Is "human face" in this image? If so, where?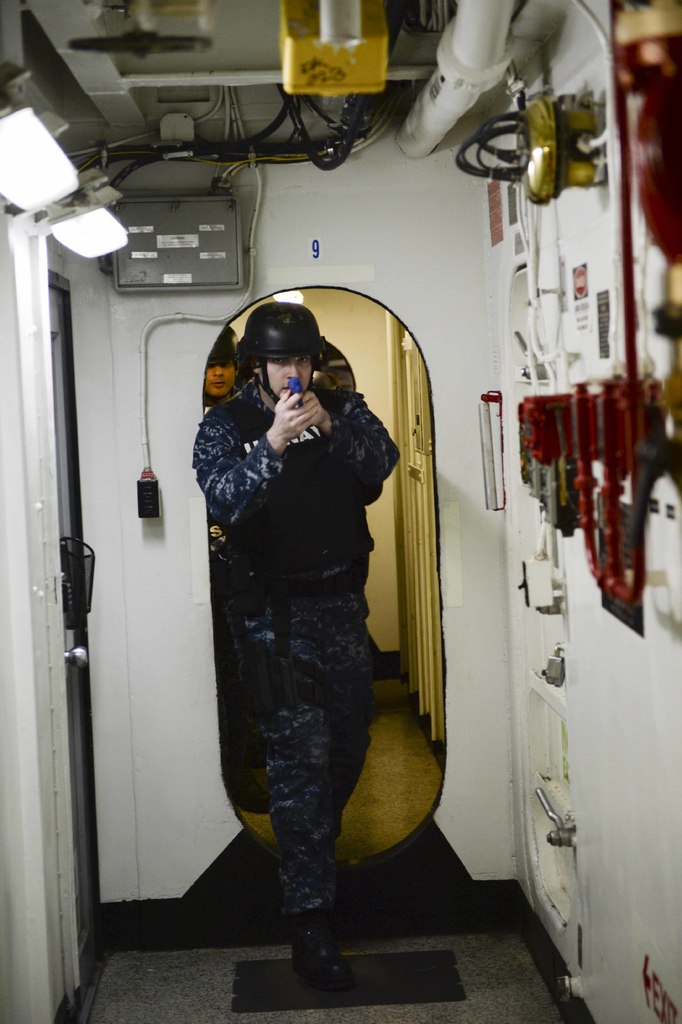
Yes, at <bbox>207, 366, 235, 397</bbox>.
